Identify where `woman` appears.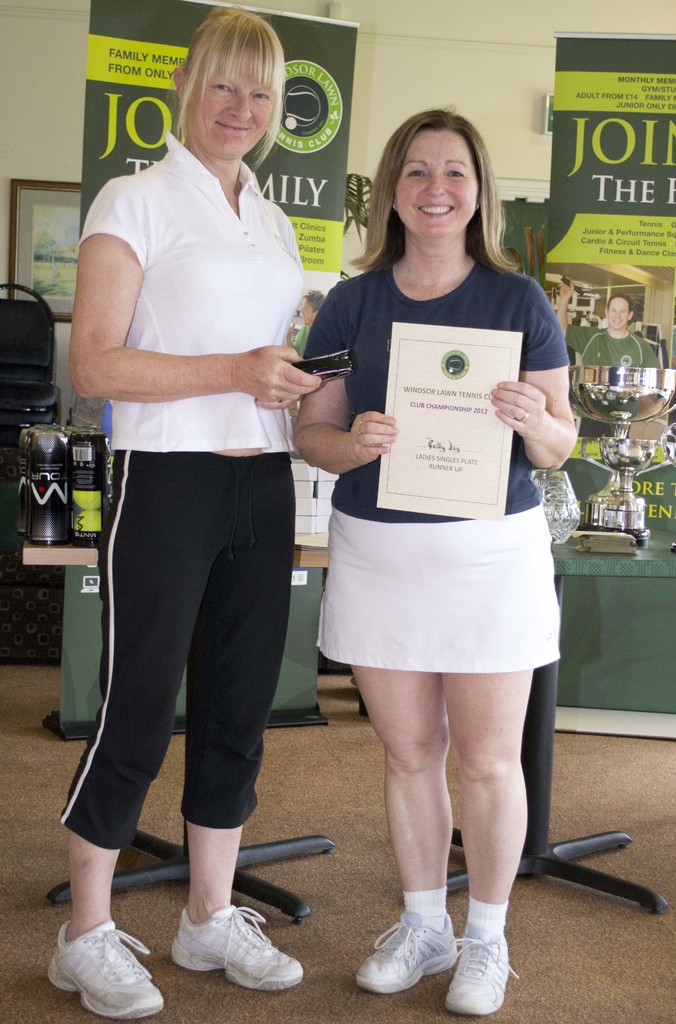
Appears at 301/175/568/913.
